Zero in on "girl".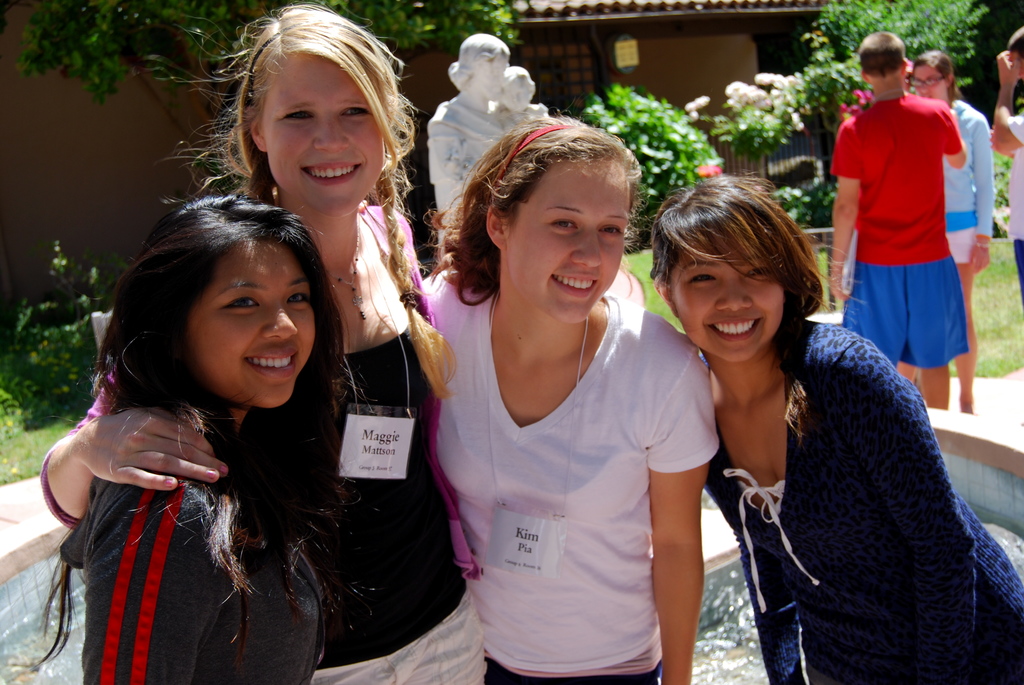
Zeroed in: rect(38, 3, 484, 684).
